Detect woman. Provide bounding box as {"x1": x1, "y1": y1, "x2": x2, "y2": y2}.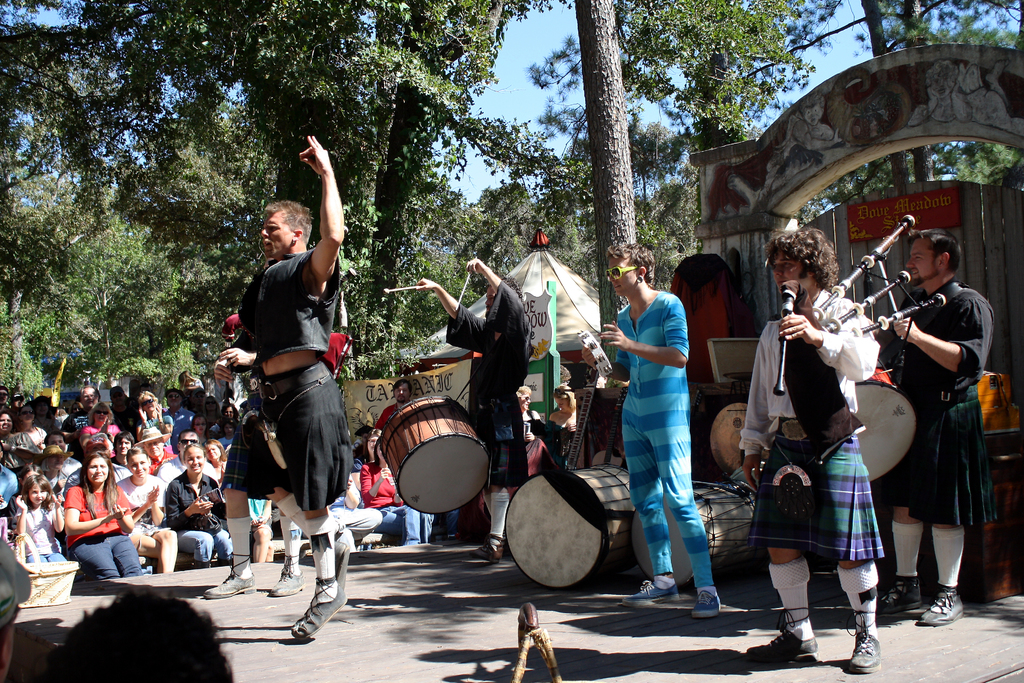
{"x1": 202, "y1": 395, "x2": 220, "y2": 431}.
